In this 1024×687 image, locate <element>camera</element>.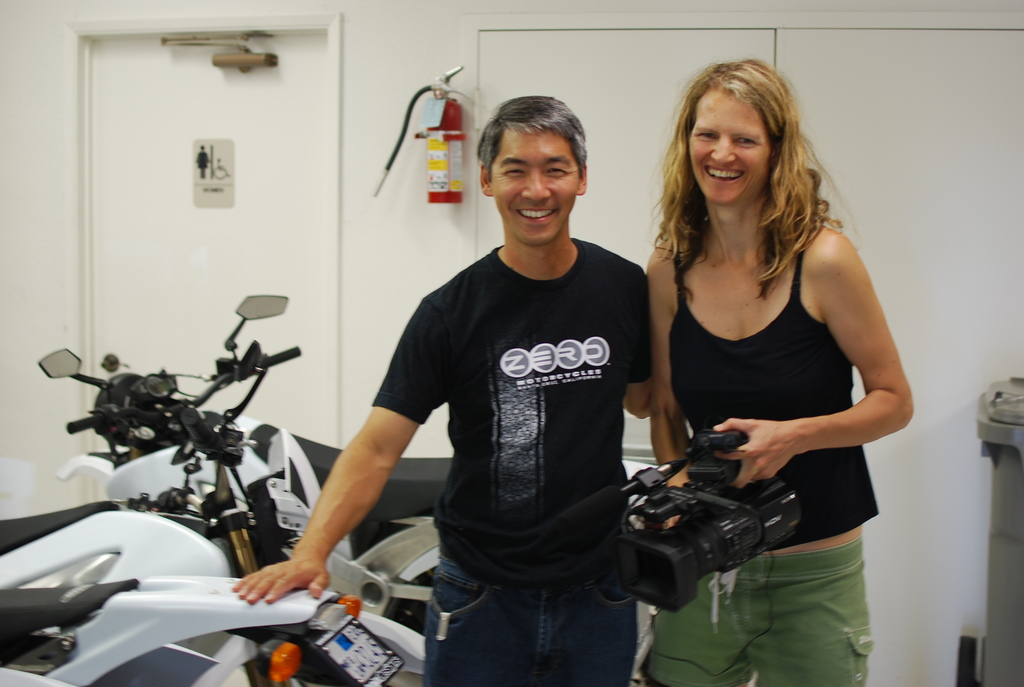
Bounding box: detection(599, 430, 803, 615).
